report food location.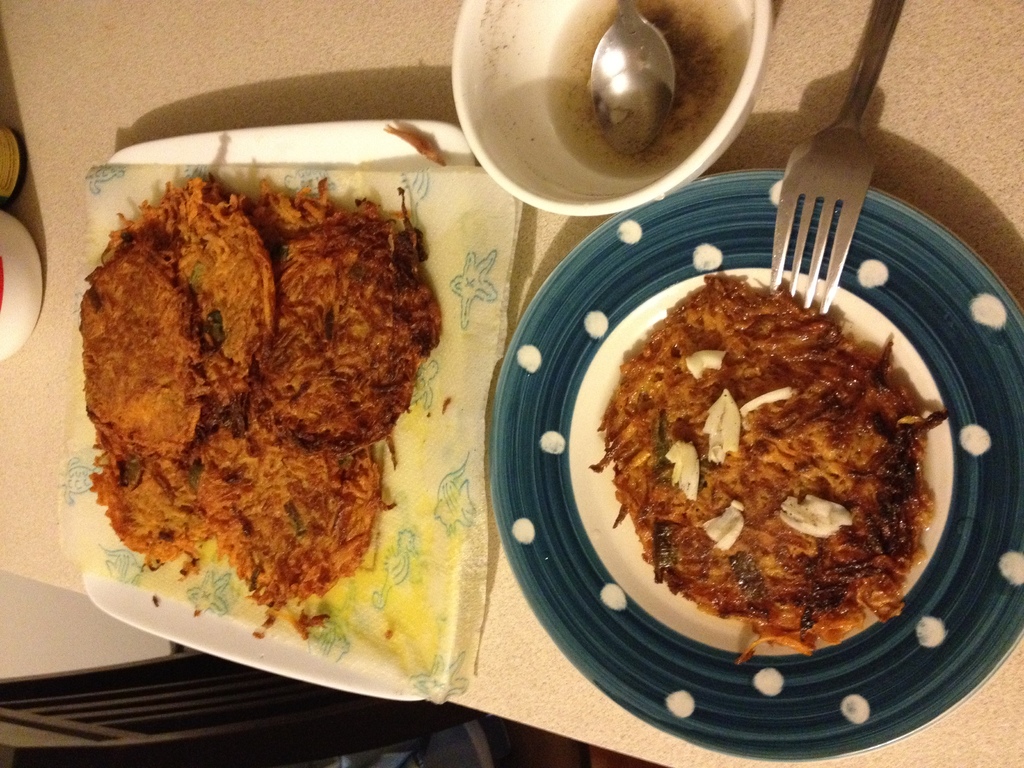
Report: [left=109, top=153, right=456, bottom=610].
